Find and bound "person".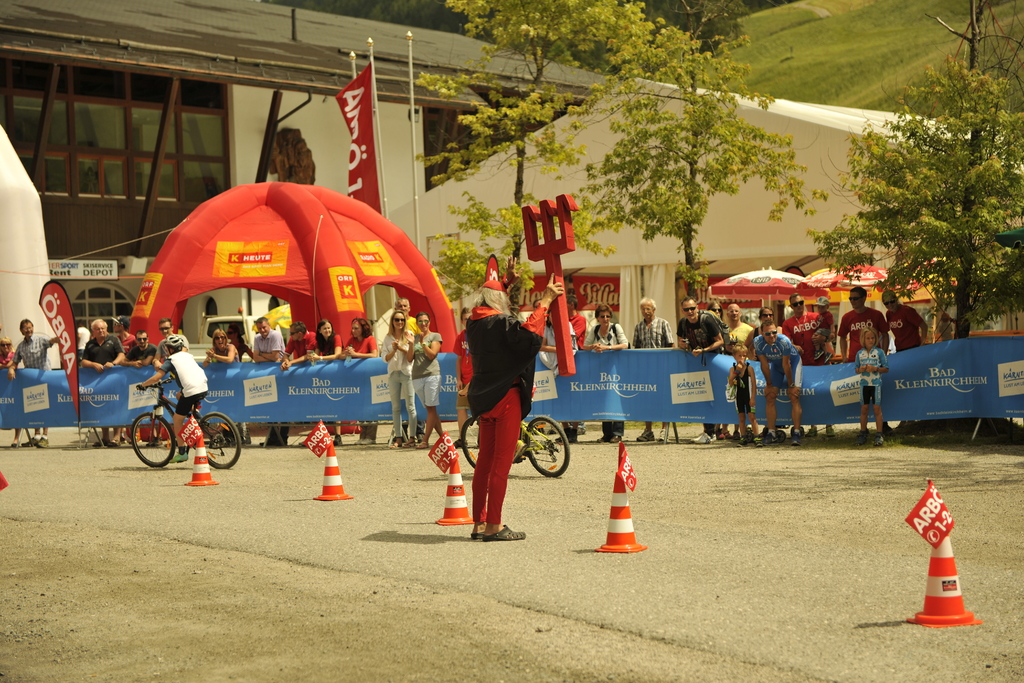
Bound: Rect(395, 298, 431, 443).
